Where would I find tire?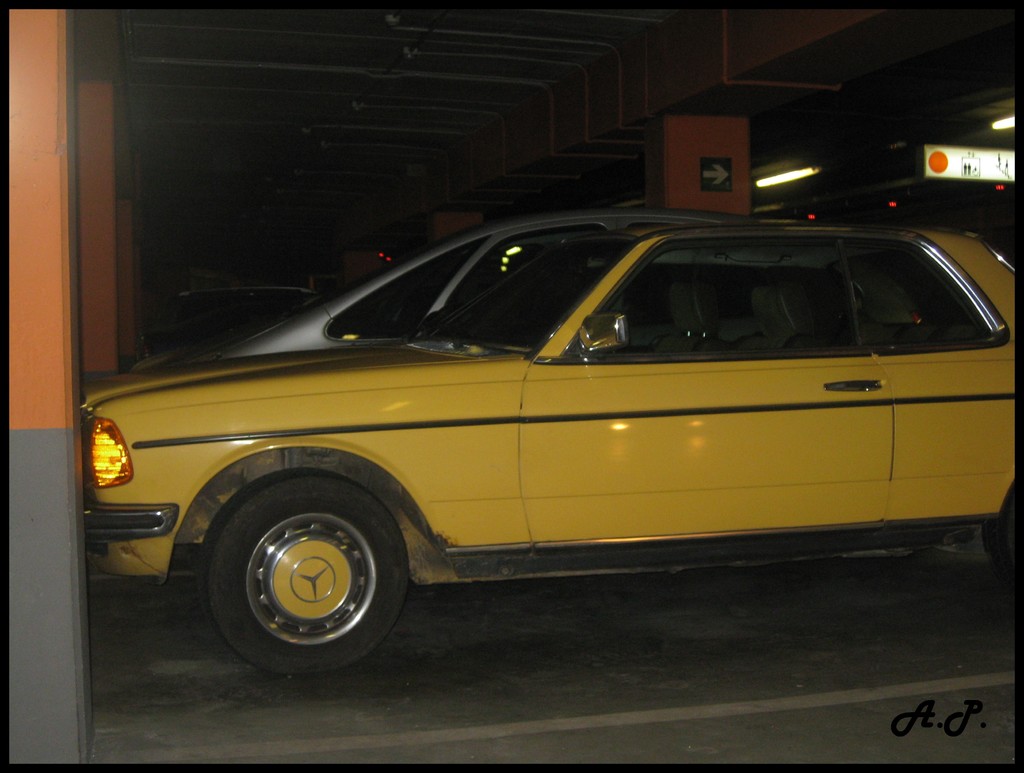
At {"left": 982, "top": 477, "right": 1023, "bottom": 594}.
